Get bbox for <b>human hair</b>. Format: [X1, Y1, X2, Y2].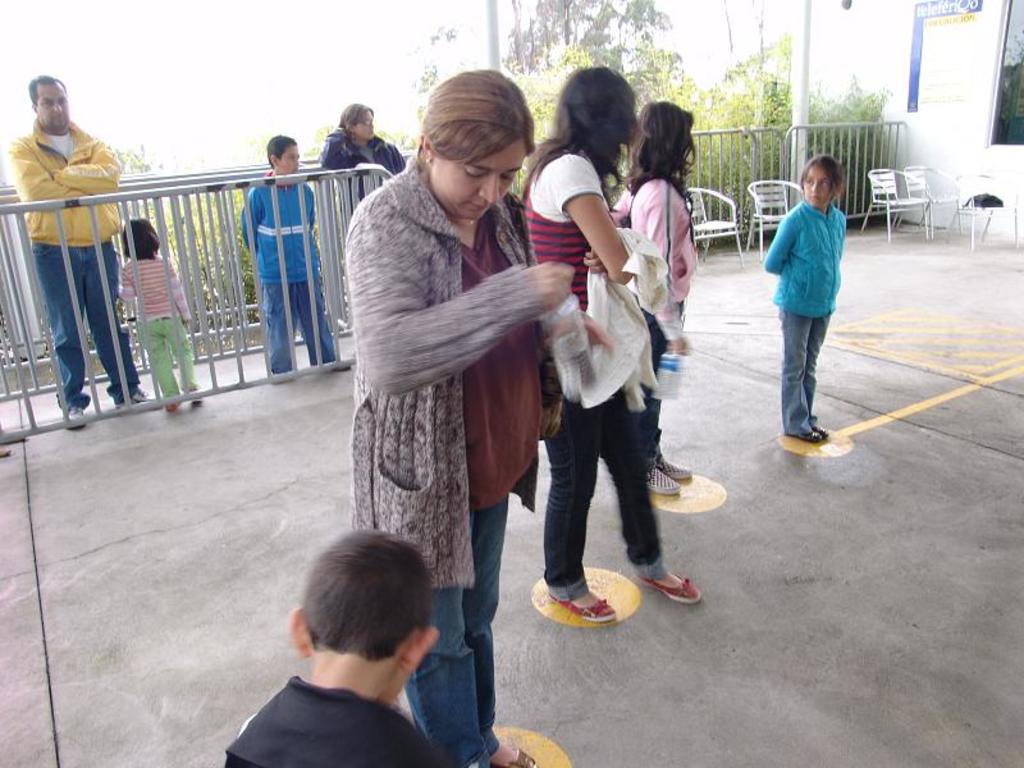
[128, 214, 164, 264].
